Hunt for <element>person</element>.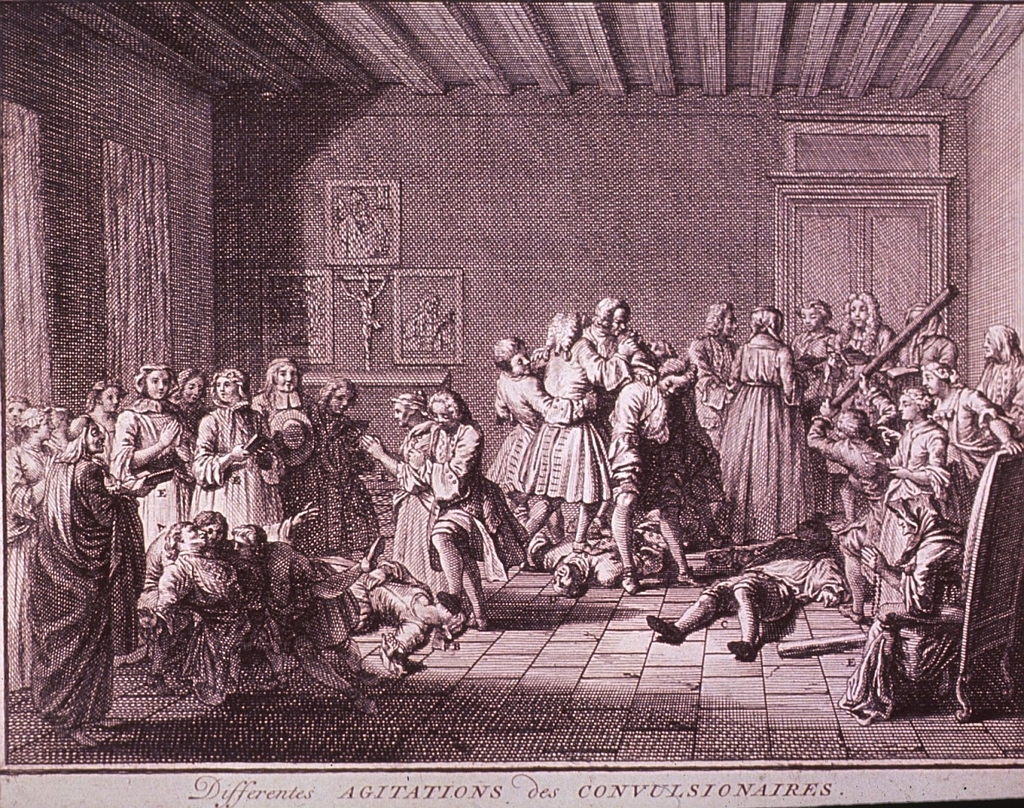
Hunted down at rect(108, 369, 196, 547).
